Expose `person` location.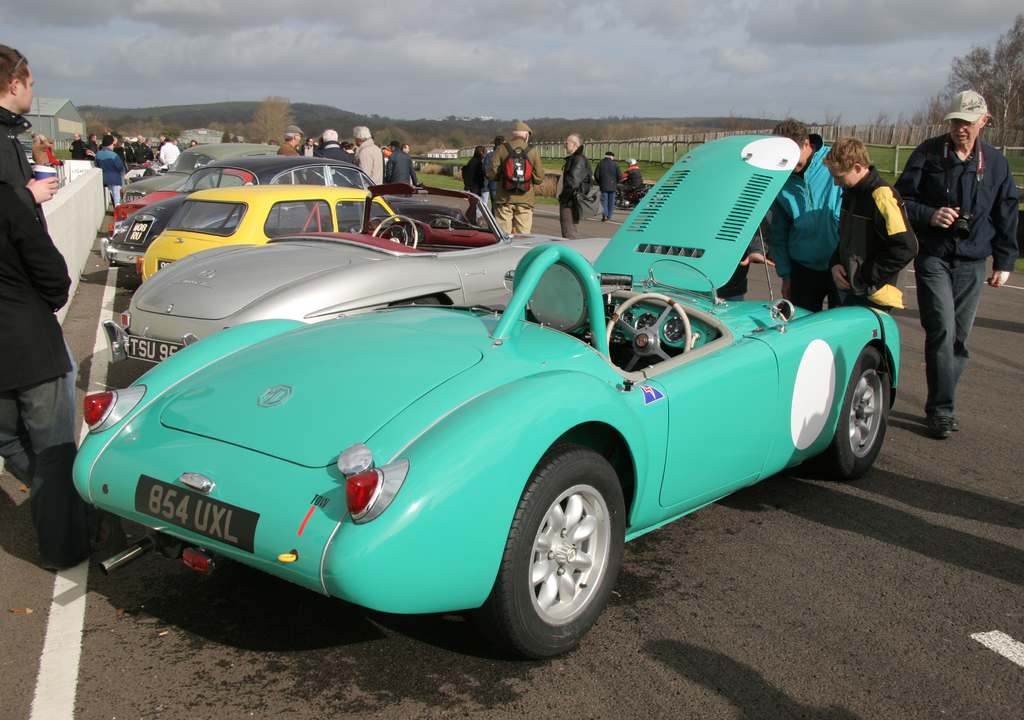
Exposed at x1=460, y1=138, x2=494, y2=222.
